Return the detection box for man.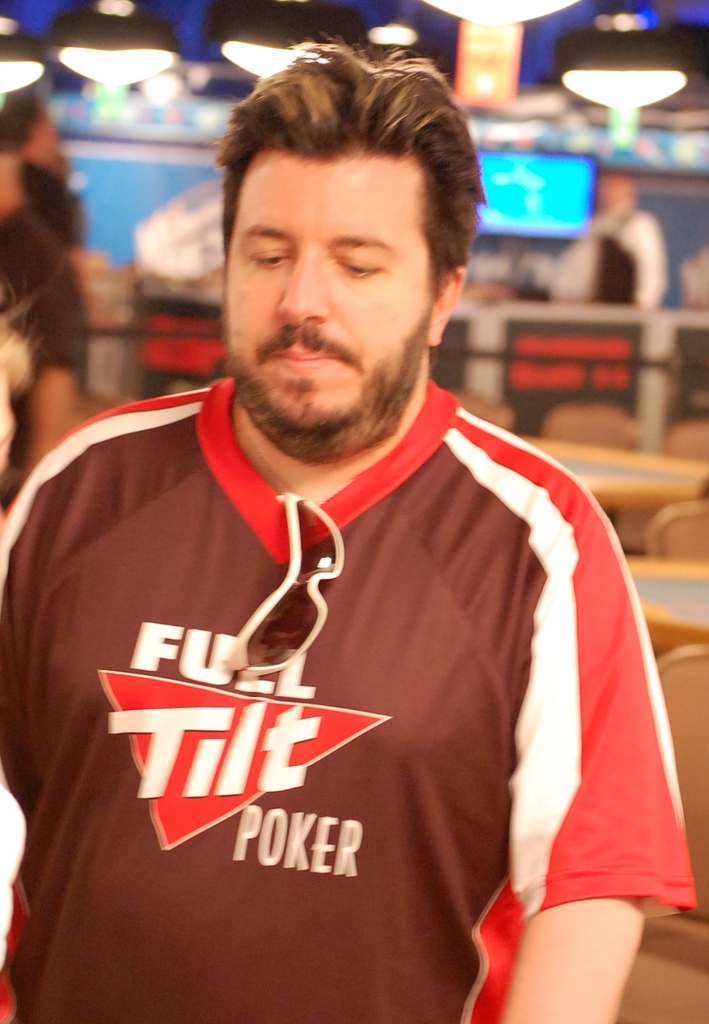
(x1=562, y1=173, x2=669, y2=312).
